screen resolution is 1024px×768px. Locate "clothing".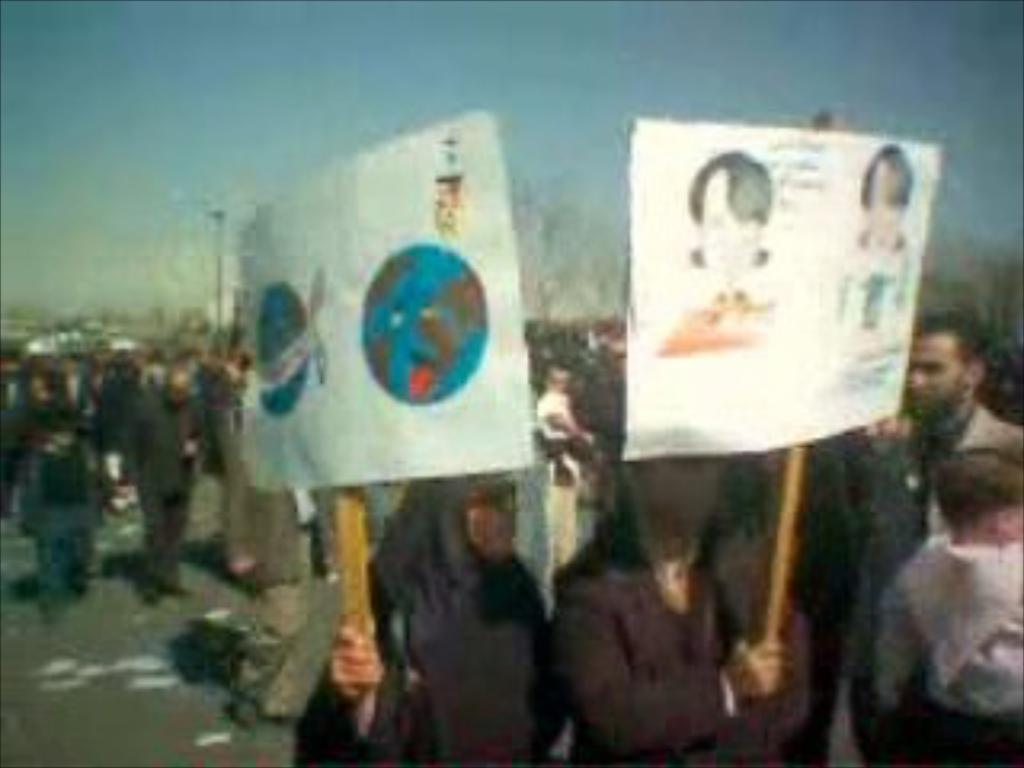
select_region(554, 486, 826, 765).
